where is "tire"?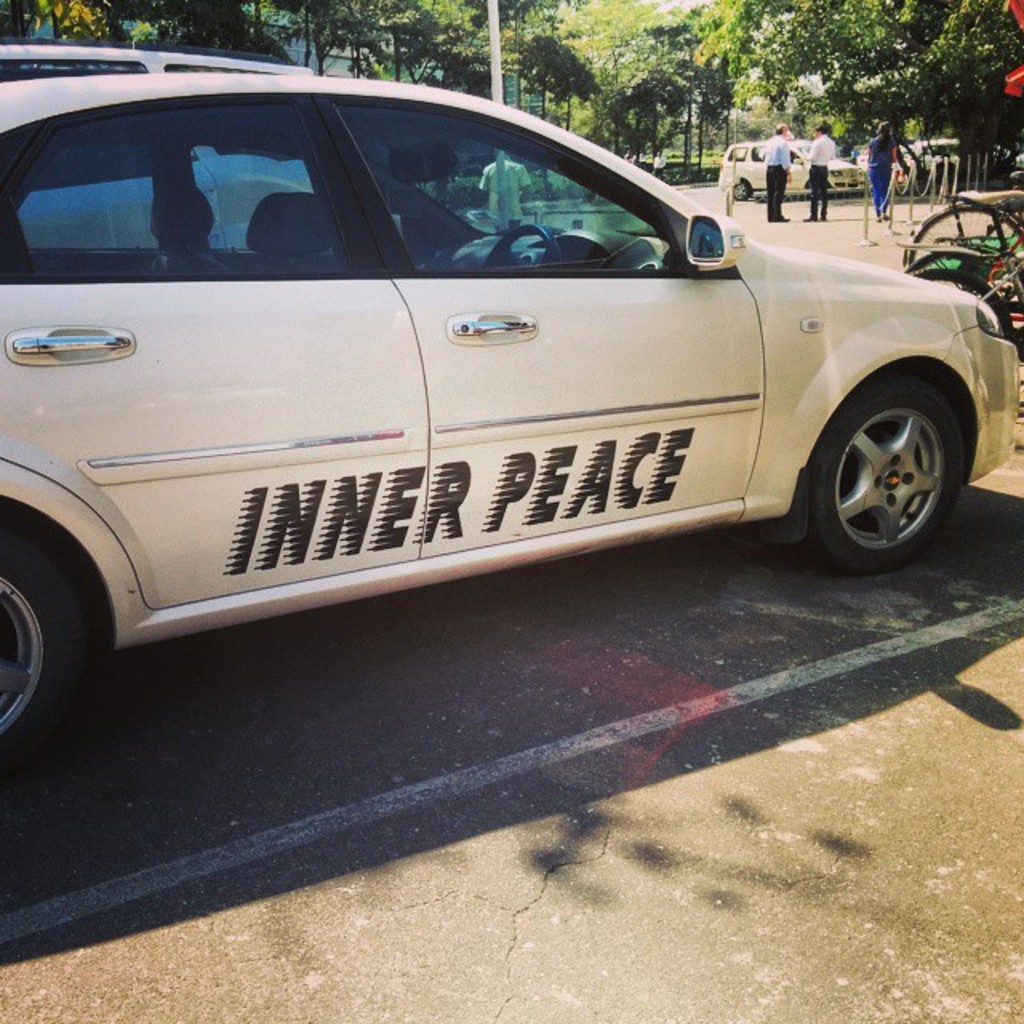
0,525,86,755.
